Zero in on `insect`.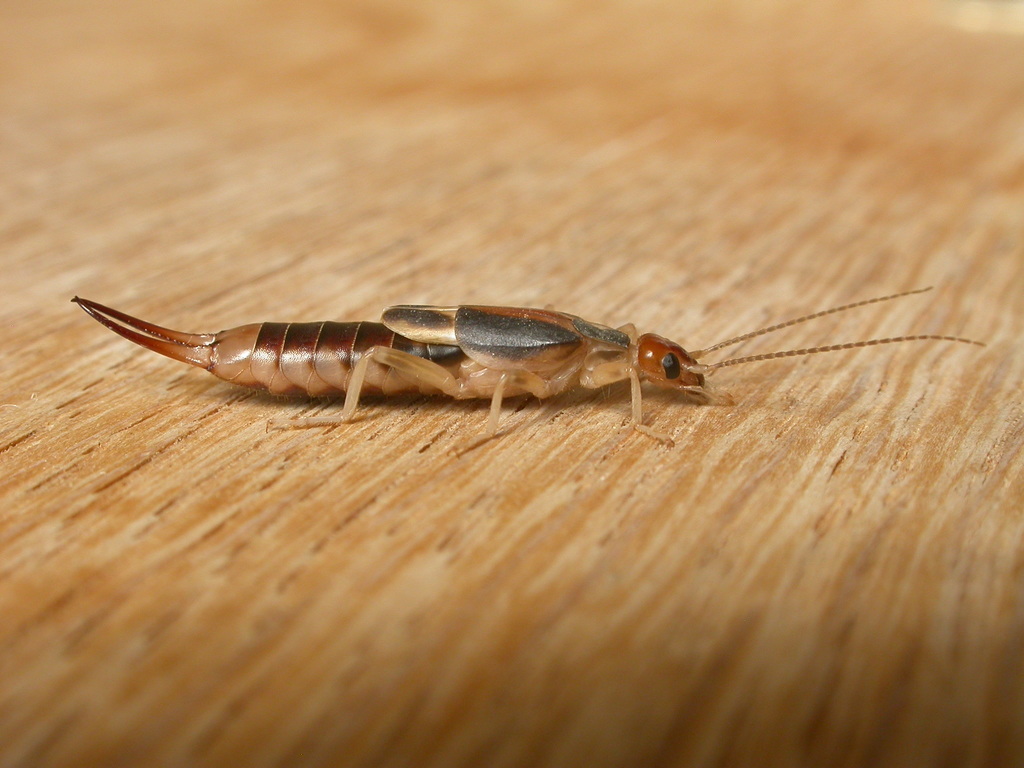
Zeroed in: bbox(71, 282, 991, 455).
